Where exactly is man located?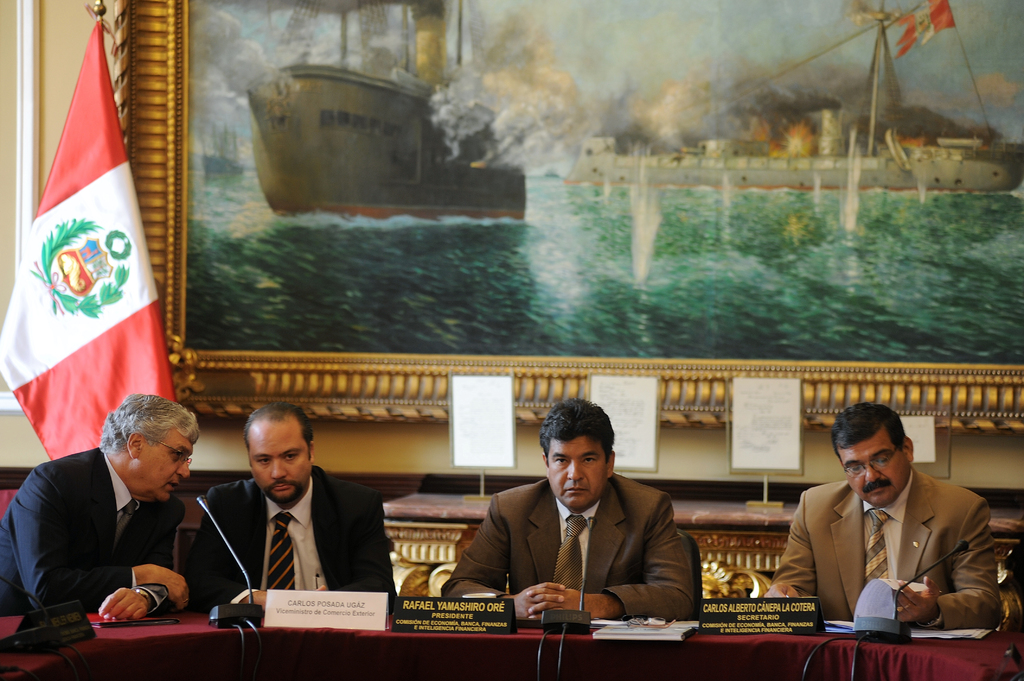
Its bounding box is (x1=0, y1=392, x2=198, y2=629).
